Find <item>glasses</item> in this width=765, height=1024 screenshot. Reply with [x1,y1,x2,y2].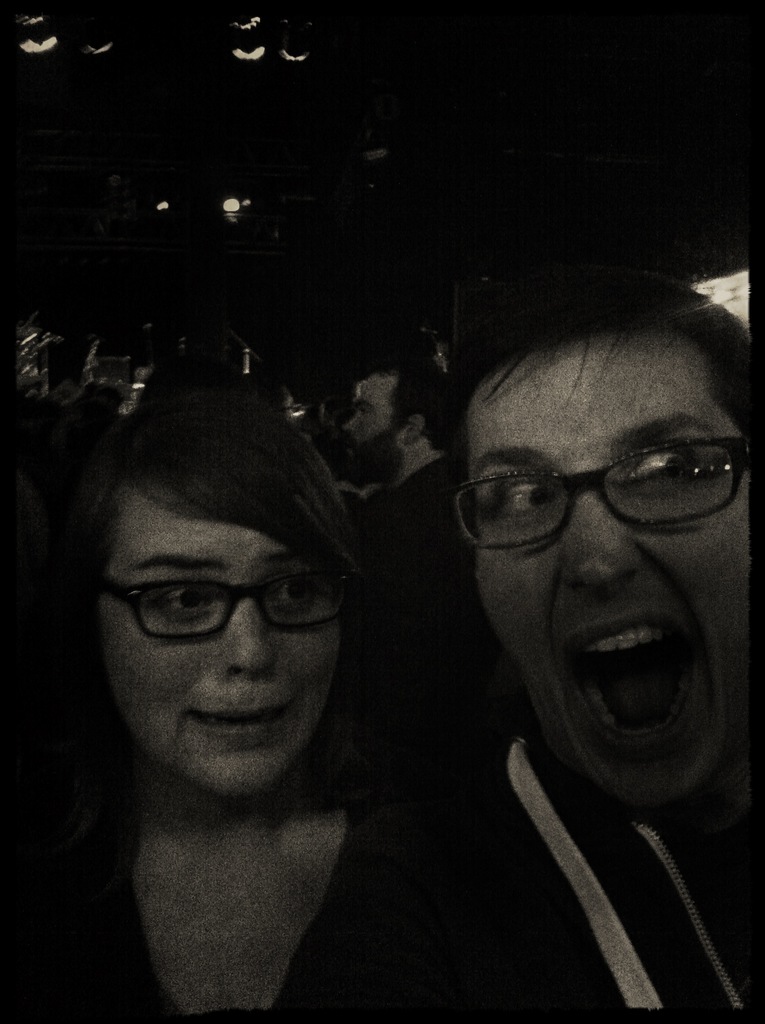
[445,419,743,557].
